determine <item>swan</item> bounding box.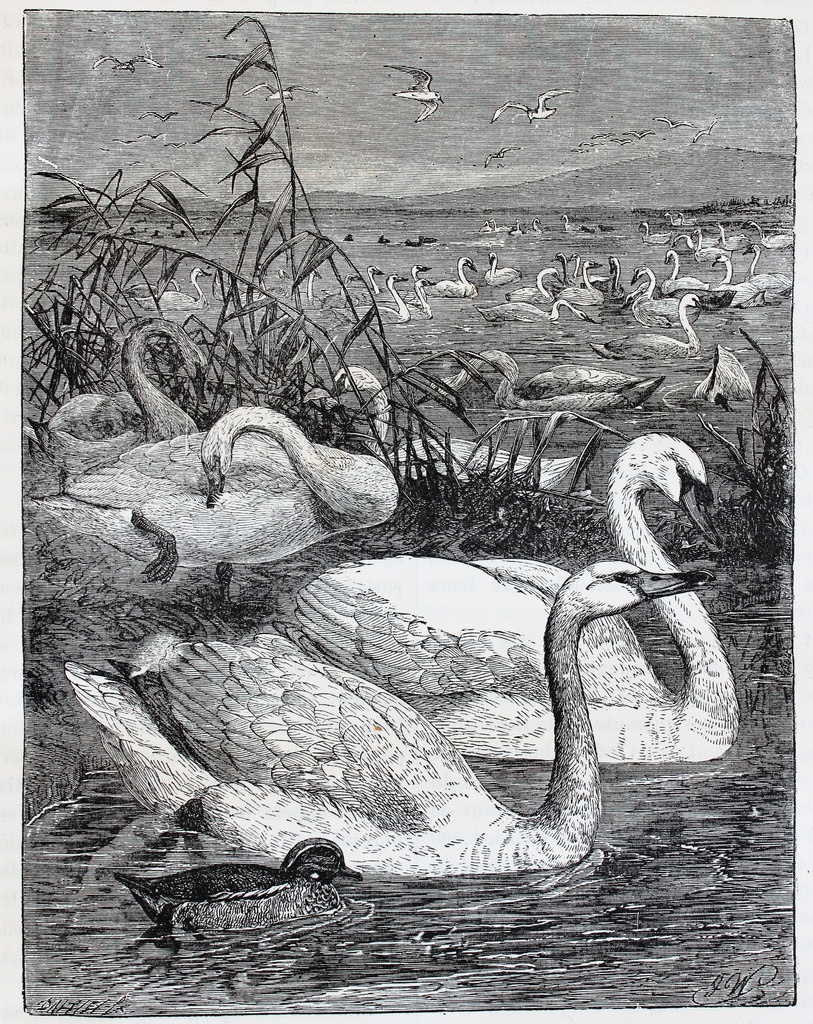
Determined: x1=117, y1=832, x2=363, y2=932.
